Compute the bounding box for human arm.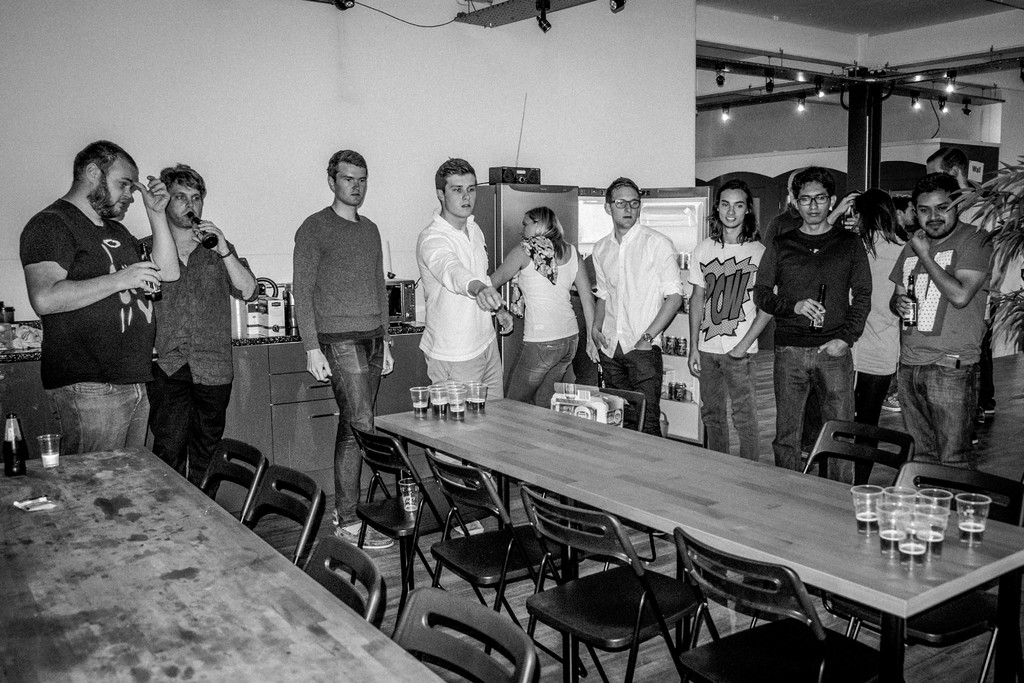
left=911, top=229, right=996, bottom=305.
